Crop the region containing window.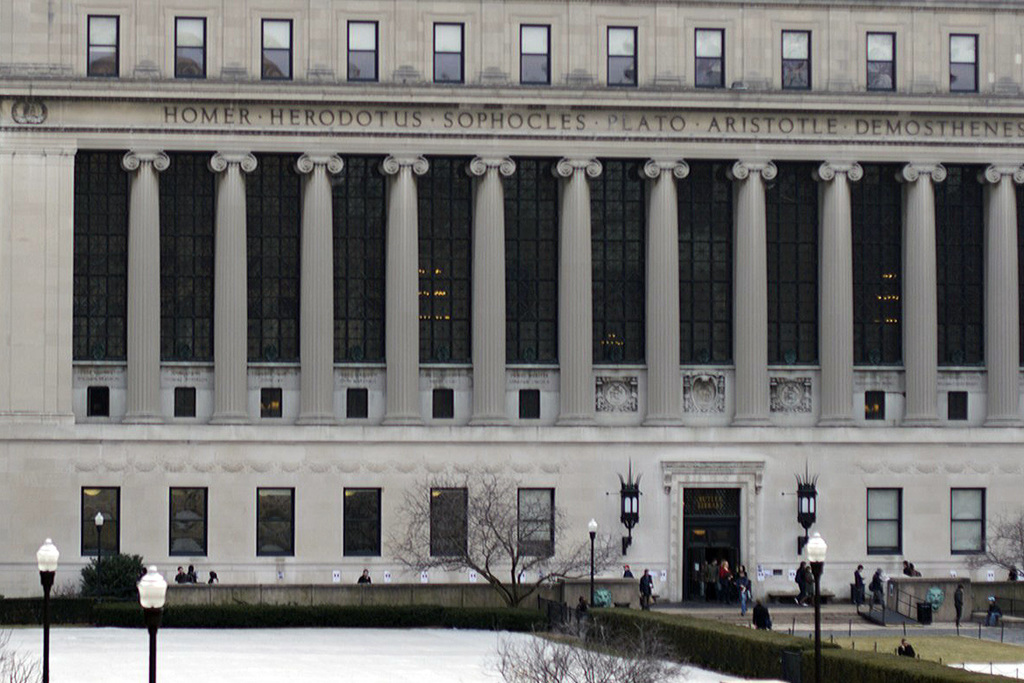
Crop region: <box>170,486,209,555</box>.
